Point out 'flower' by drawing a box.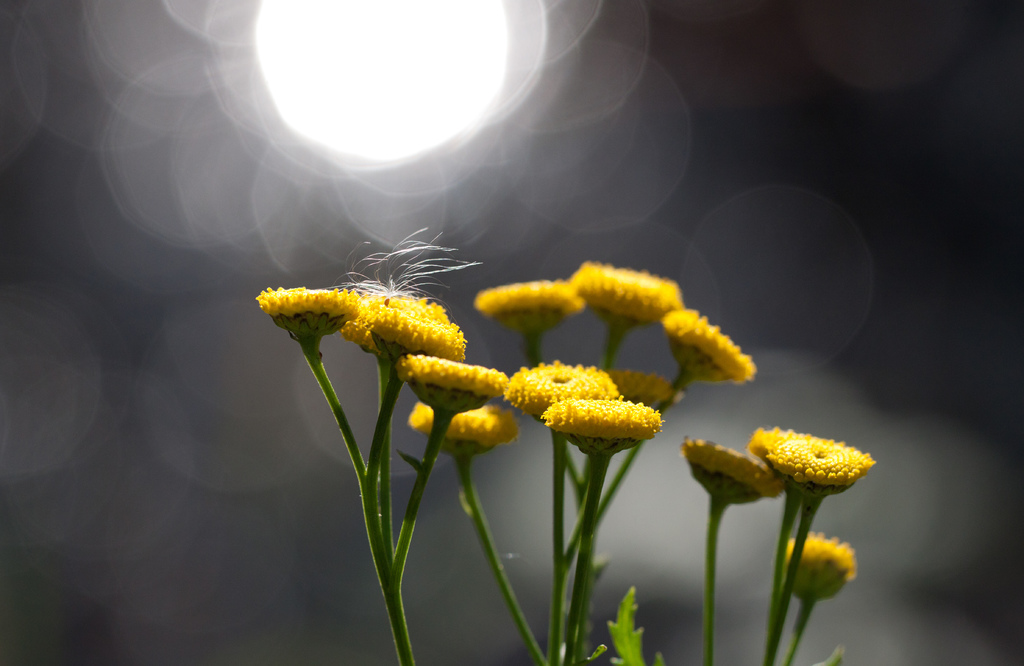
{"left": 748, "top": 425, "right": 892, "bottom": 512}.
